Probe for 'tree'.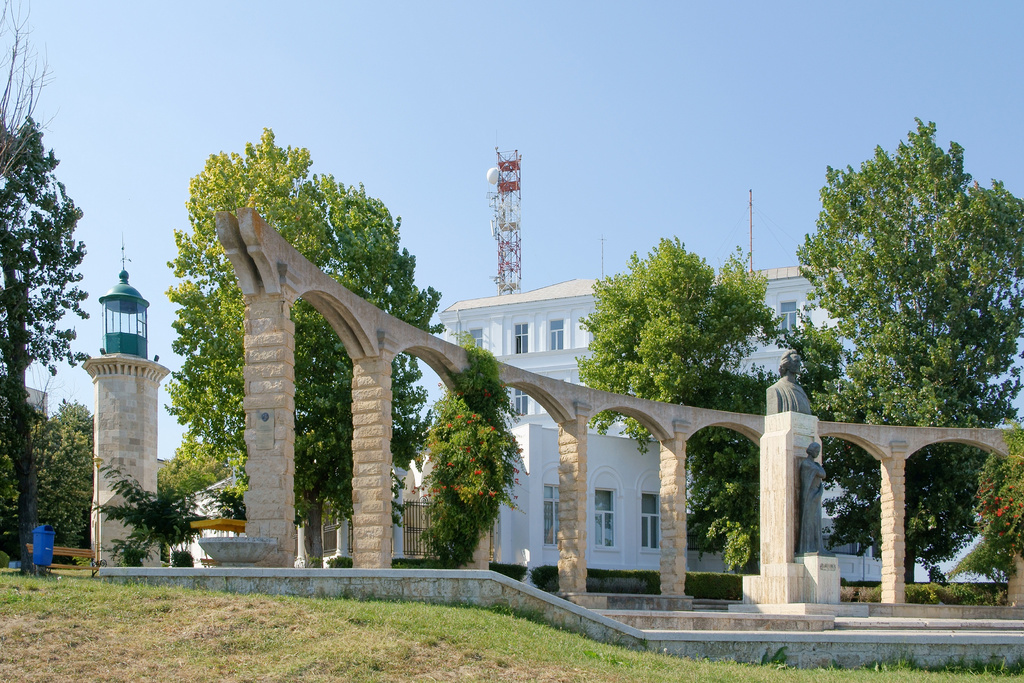
Probe result: pyautogui.locateOnScreen(12, 398, 103, 529).
